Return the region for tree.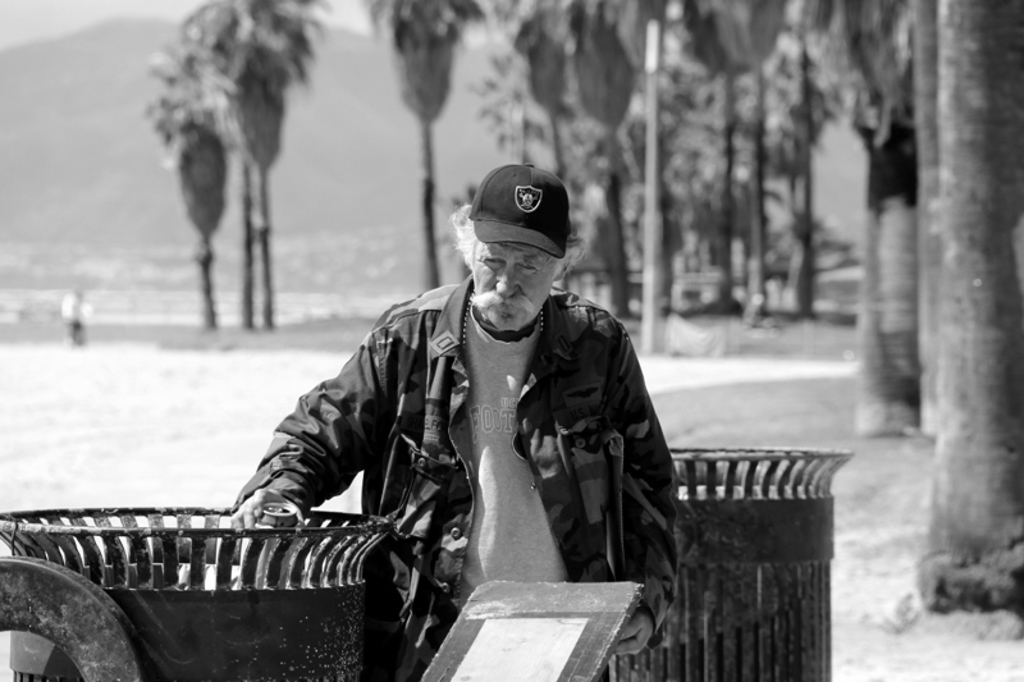
box(914, 4, 1023, 619).
